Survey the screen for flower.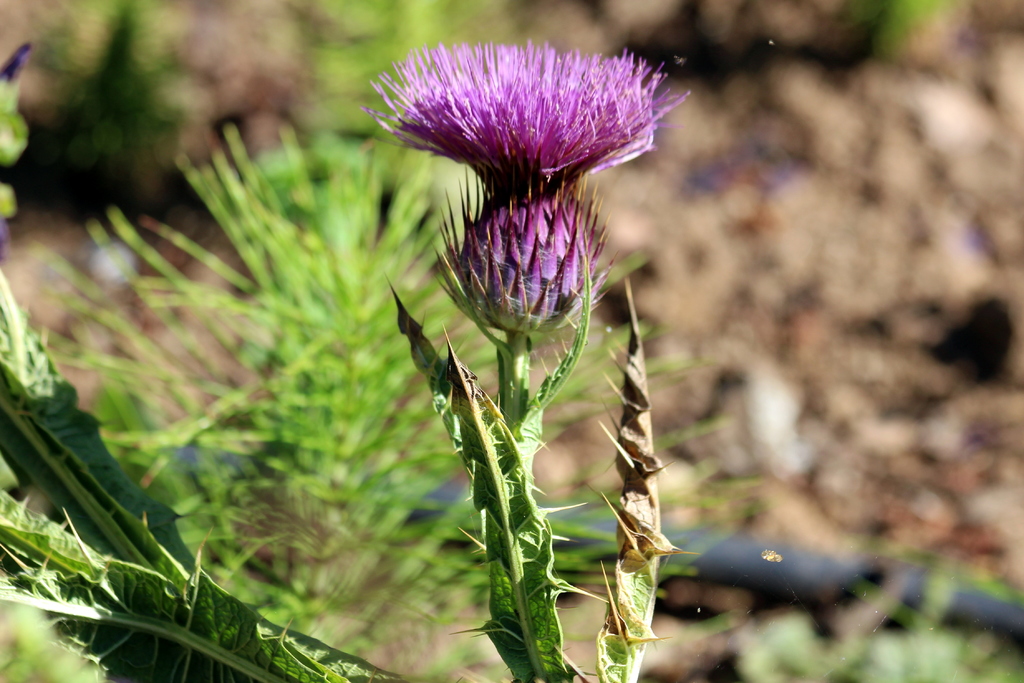
Survey found: <box>366,28,655,336</box>.
